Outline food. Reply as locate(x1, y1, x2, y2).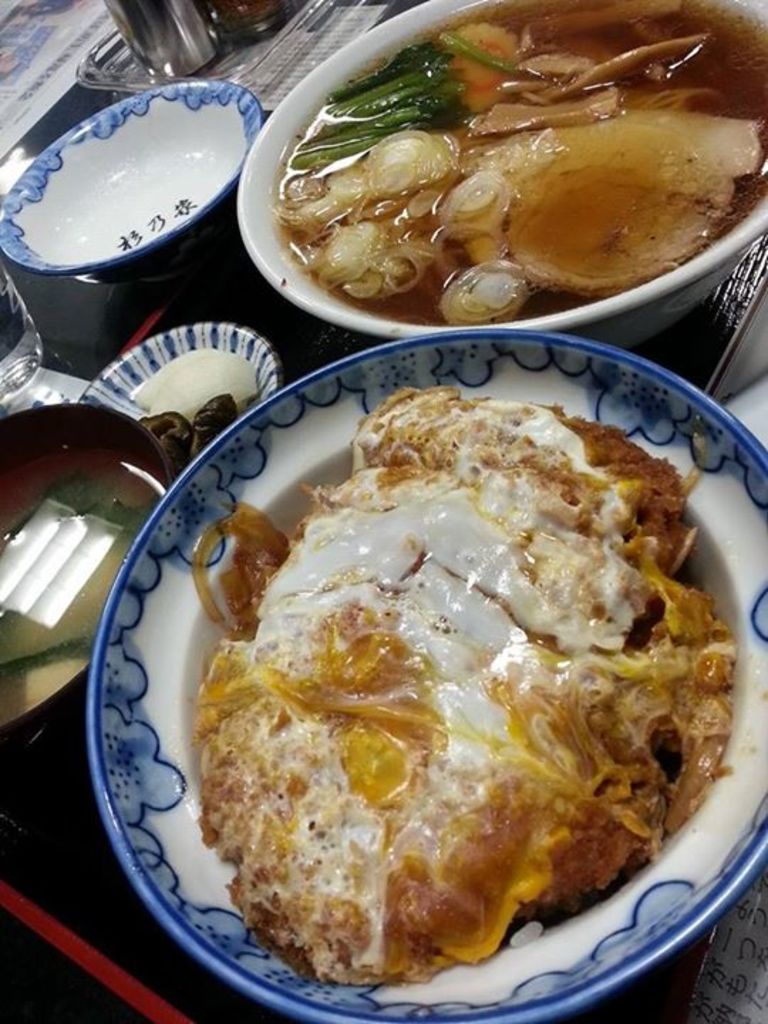
locate(192, 414, 734, 988).
